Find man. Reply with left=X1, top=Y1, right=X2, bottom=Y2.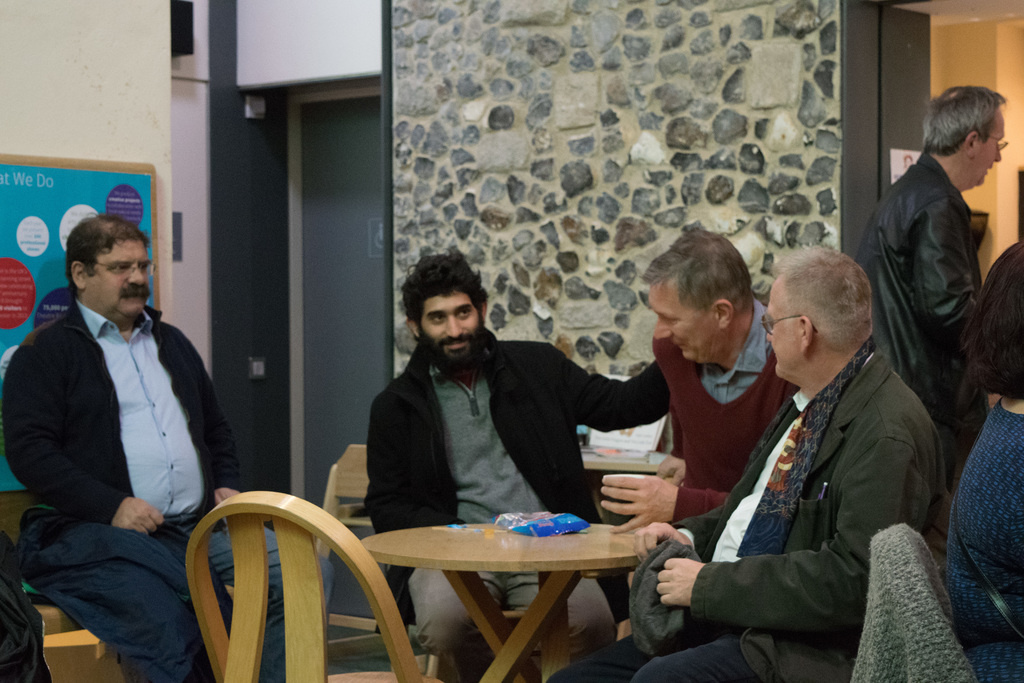
left=596, top=228, right=803, bottom=536.
